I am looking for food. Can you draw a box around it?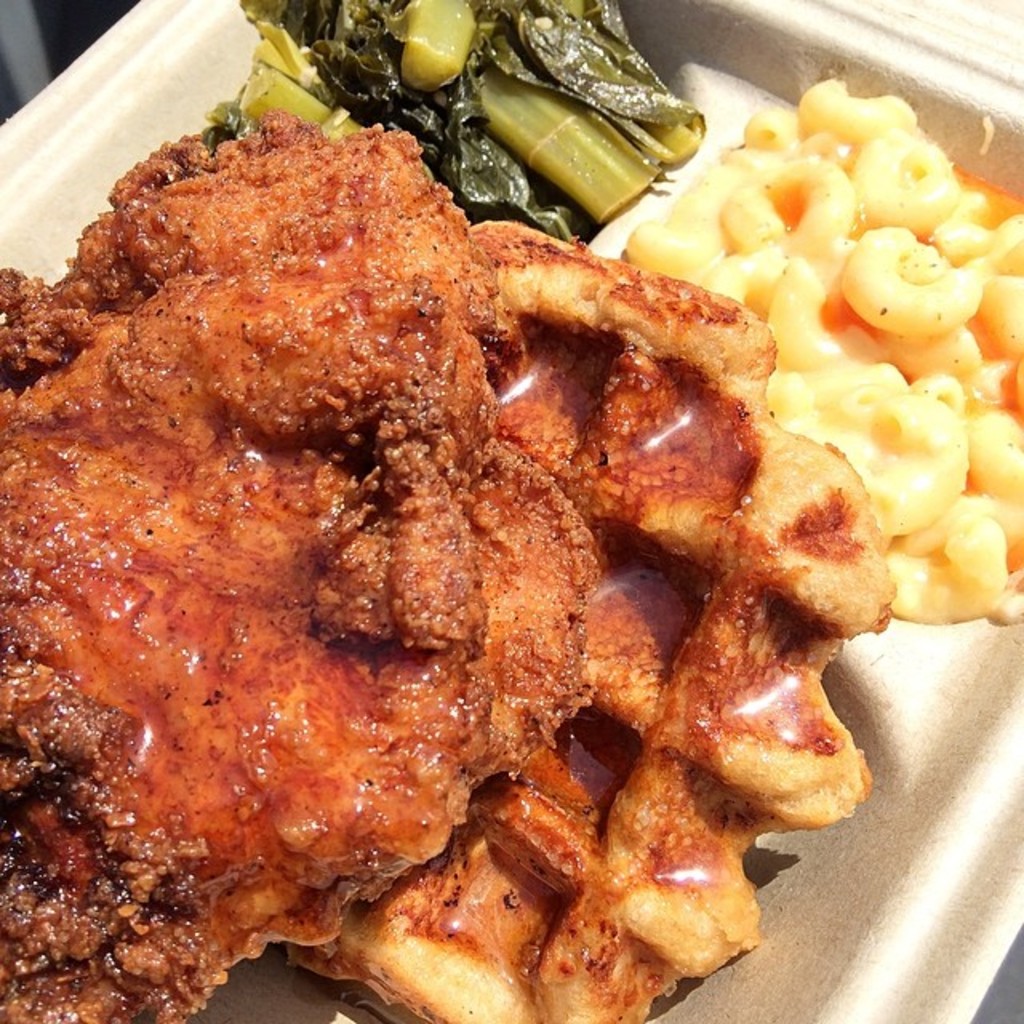
Sure, the bounding box is (left=18, top=35, right=939, bottom=997).
